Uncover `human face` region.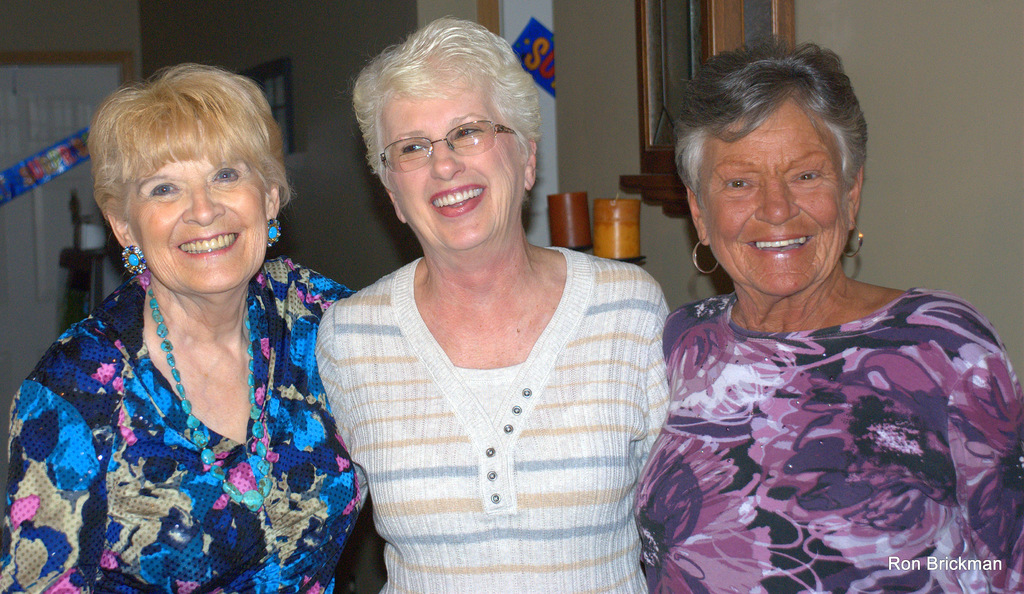
Uncovered: box=[136, 150, 273, 296].
